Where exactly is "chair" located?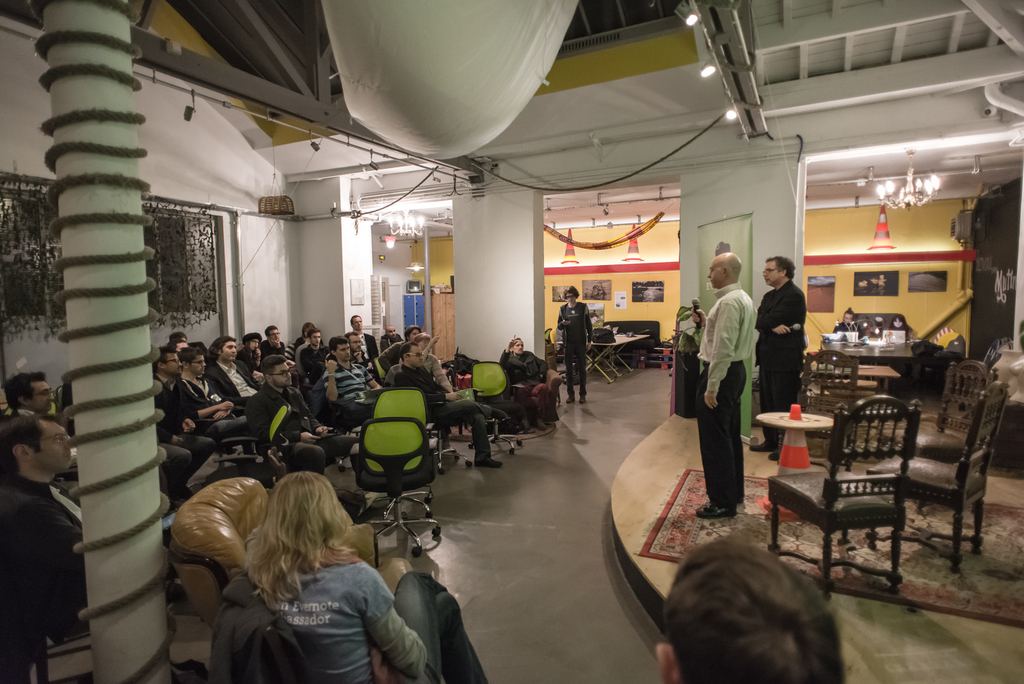
Its bounding box is 765:390:921:592.
